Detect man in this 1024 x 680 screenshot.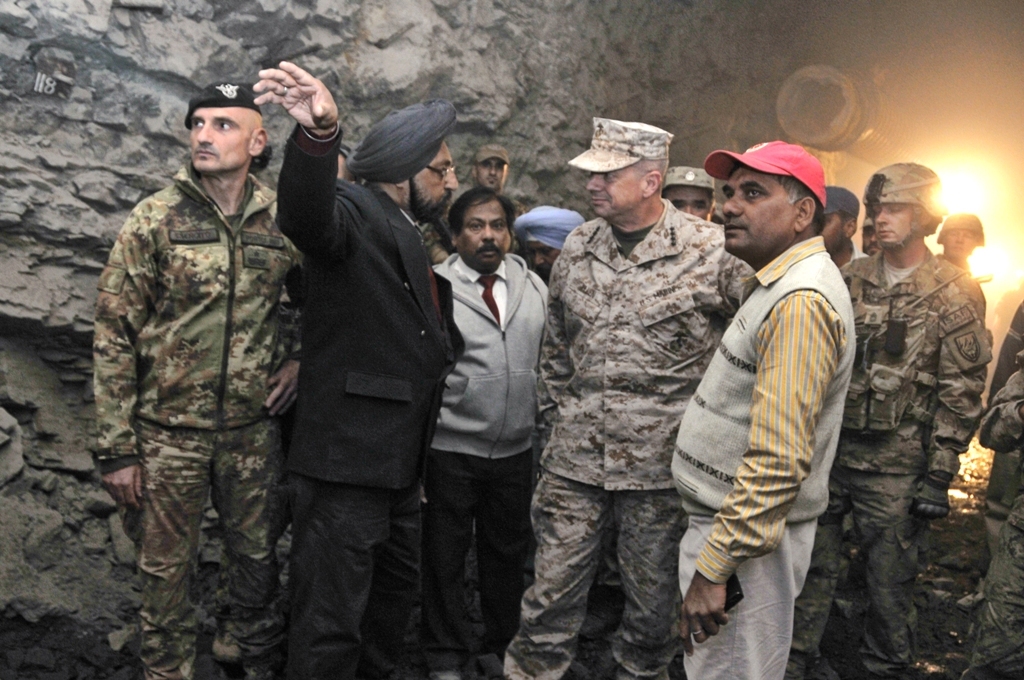
Detection: [left=698, top=123, right=875, bottom=675].
